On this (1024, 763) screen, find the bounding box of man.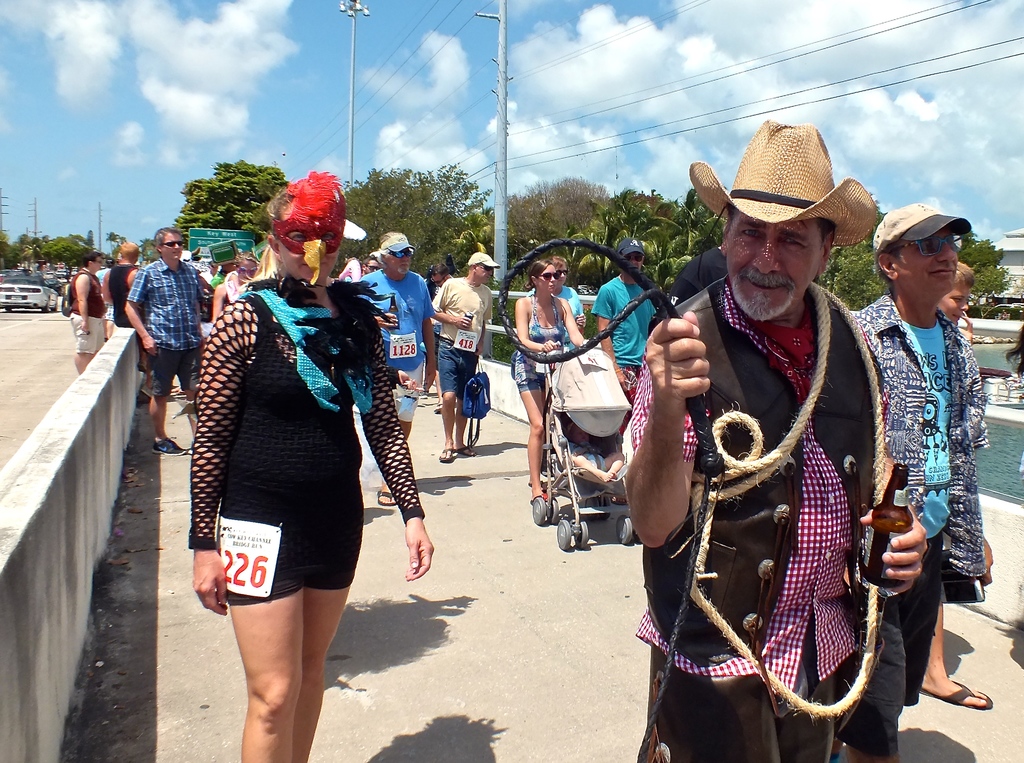
Bounding box: BBox(56, 256, 132, 393).
